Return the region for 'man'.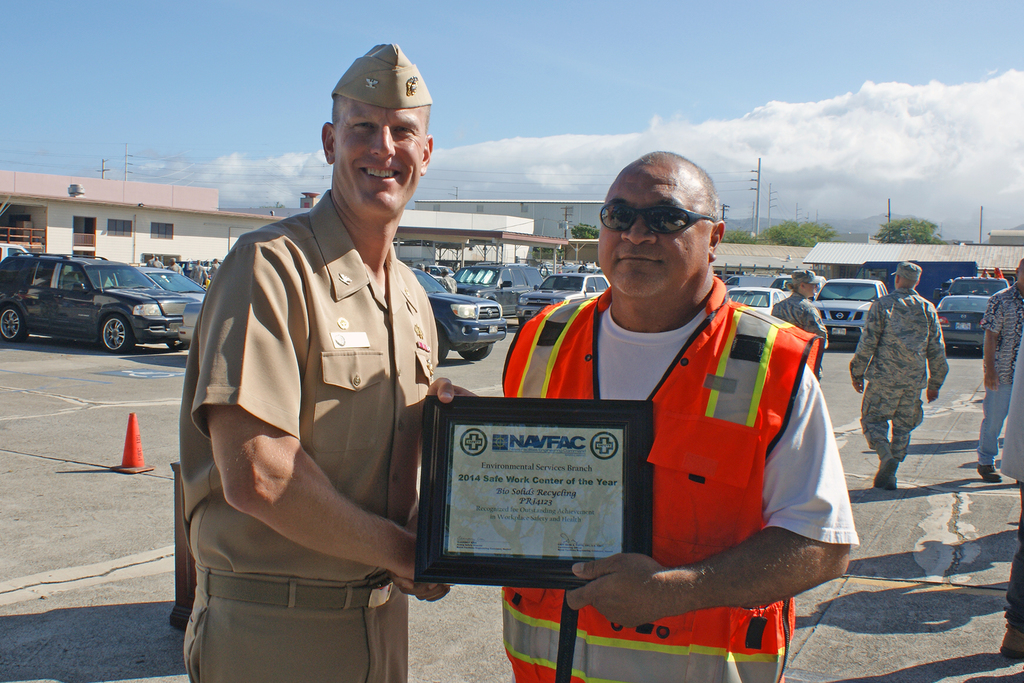
bbox=(180, 47, 465, 682).
